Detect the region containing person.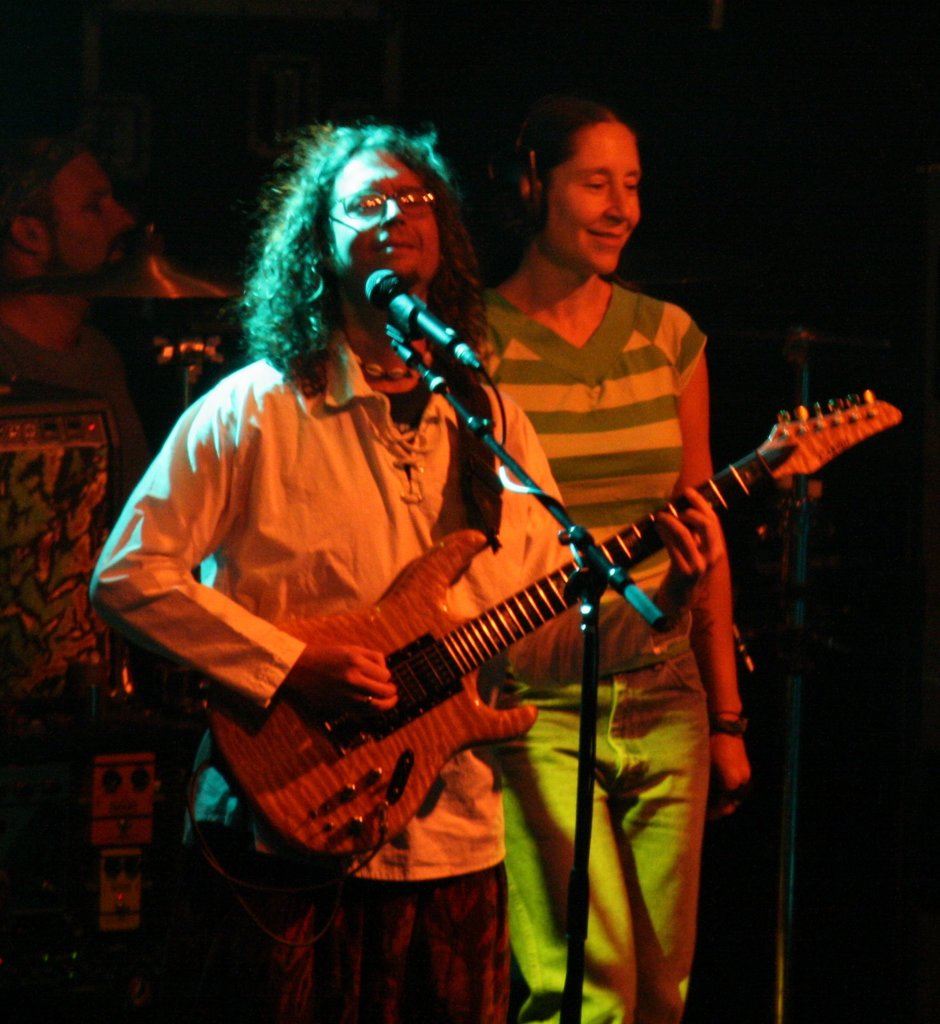
<box>86,120,723,1021</box>.
